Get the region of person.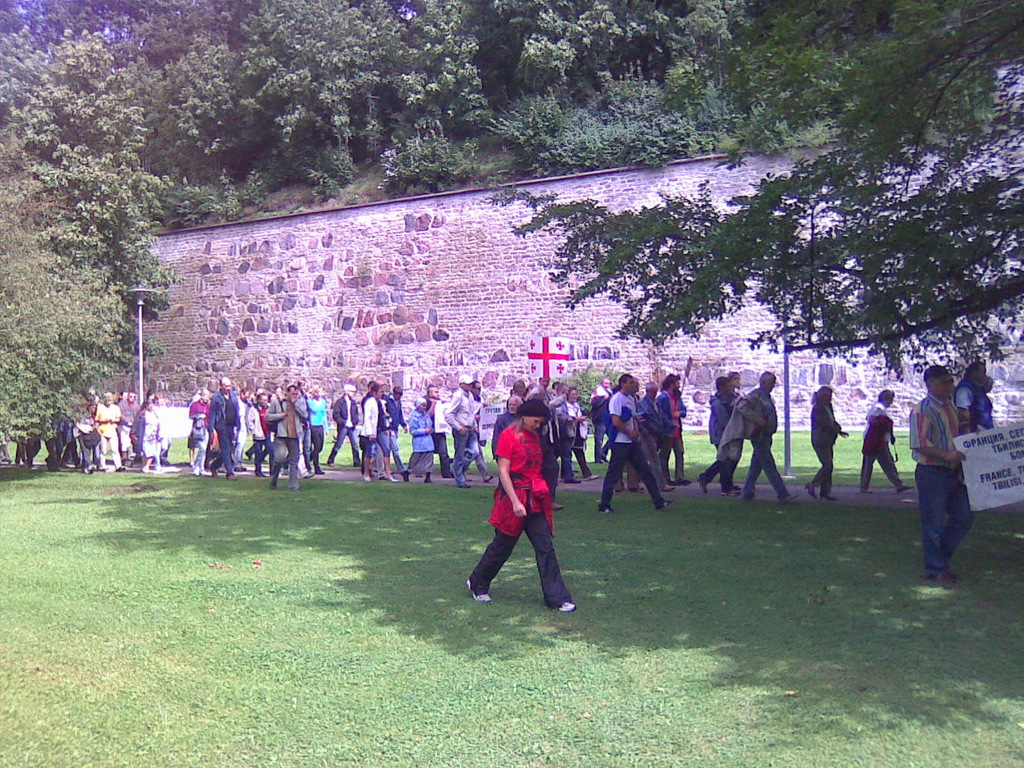
box=[488, 388, 527, 470].
